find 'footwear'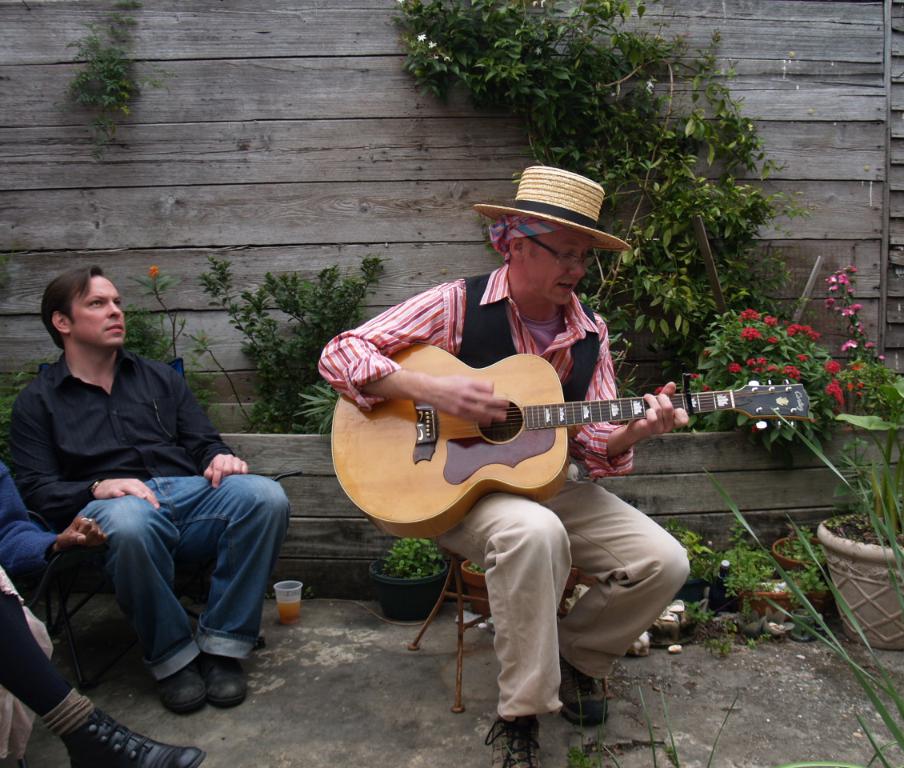
bbox=(557, 654, 610, 724)
